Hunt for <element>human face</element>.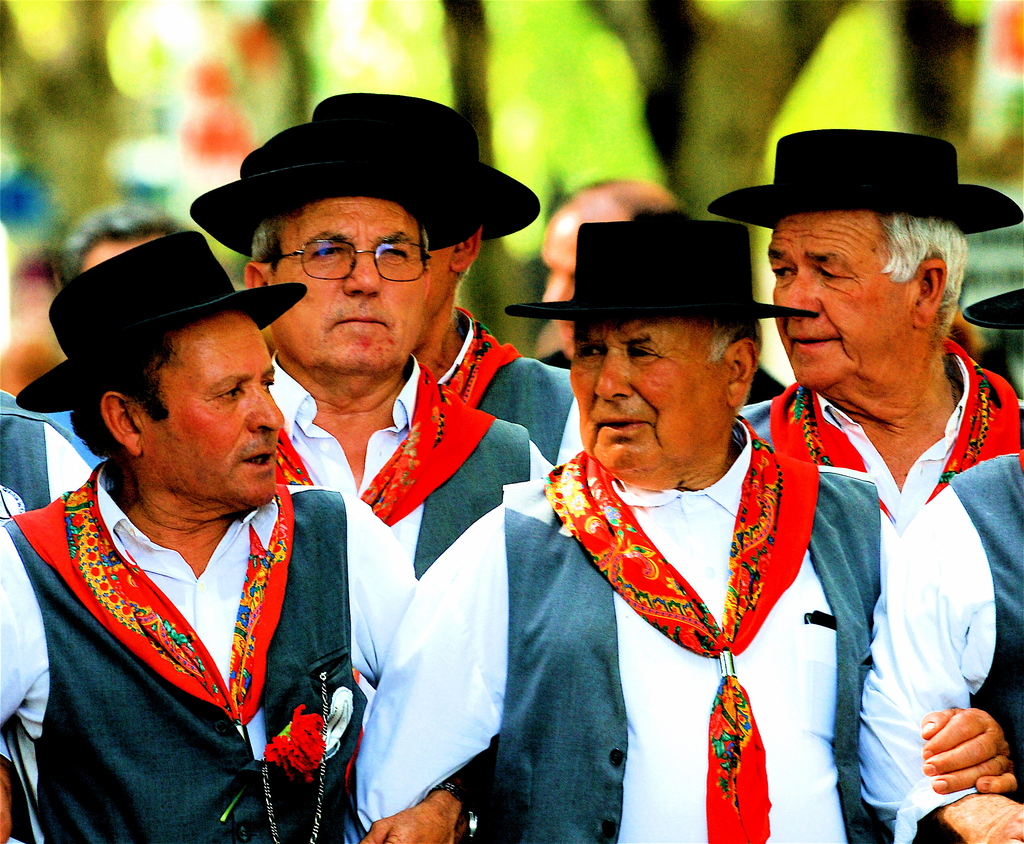
Hunted down at rect(141, 309, 287, 509).
